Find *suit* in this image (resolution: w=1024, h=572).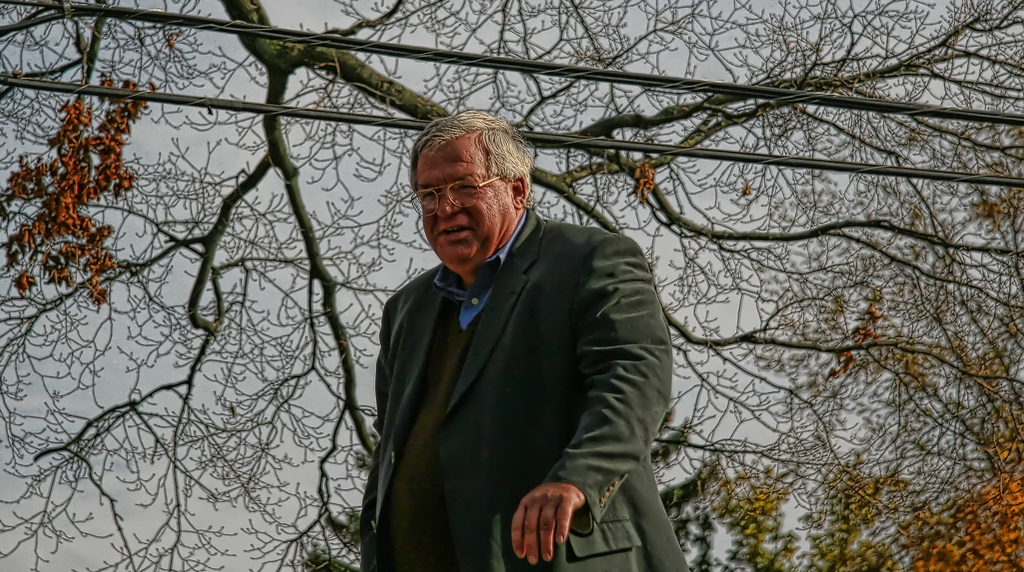
rect(363, 212, 685, 571).
